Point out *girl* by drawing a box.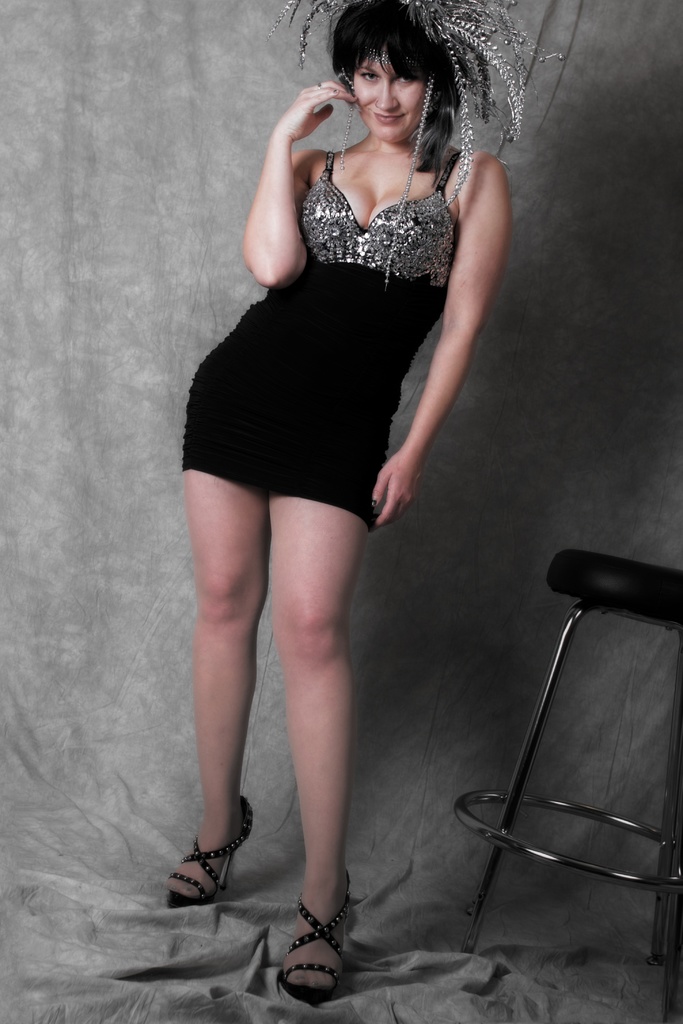
bbox=(163, 0, 516, 999).
